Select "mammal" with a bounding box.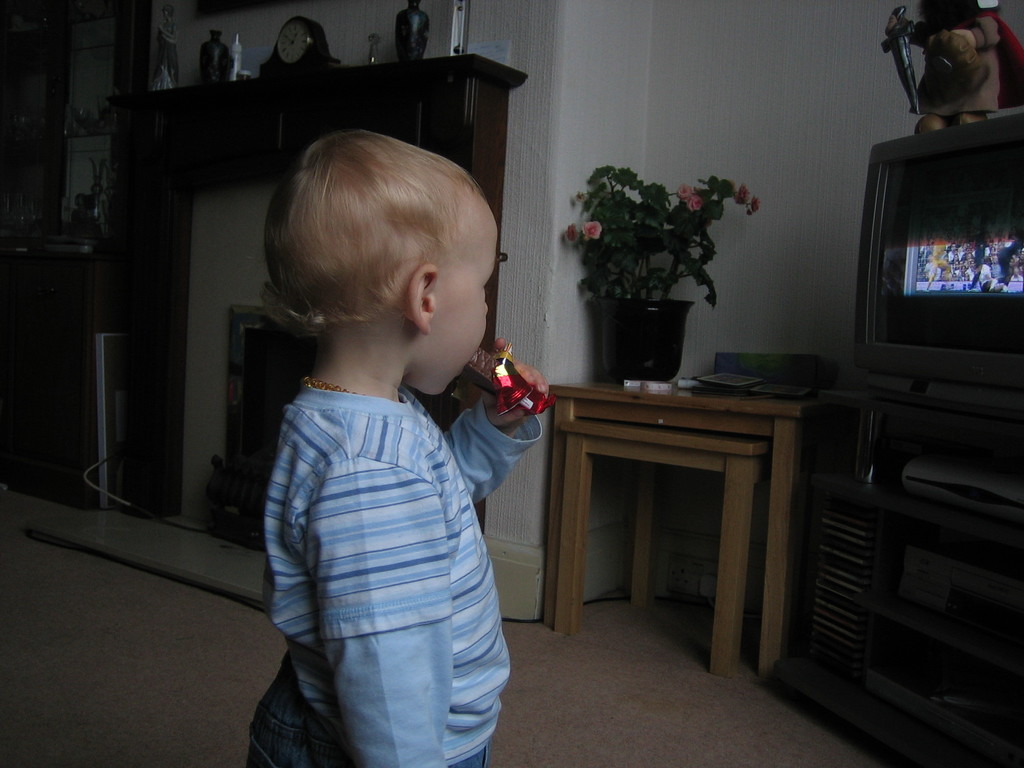
[216, 129, 558, 726].
